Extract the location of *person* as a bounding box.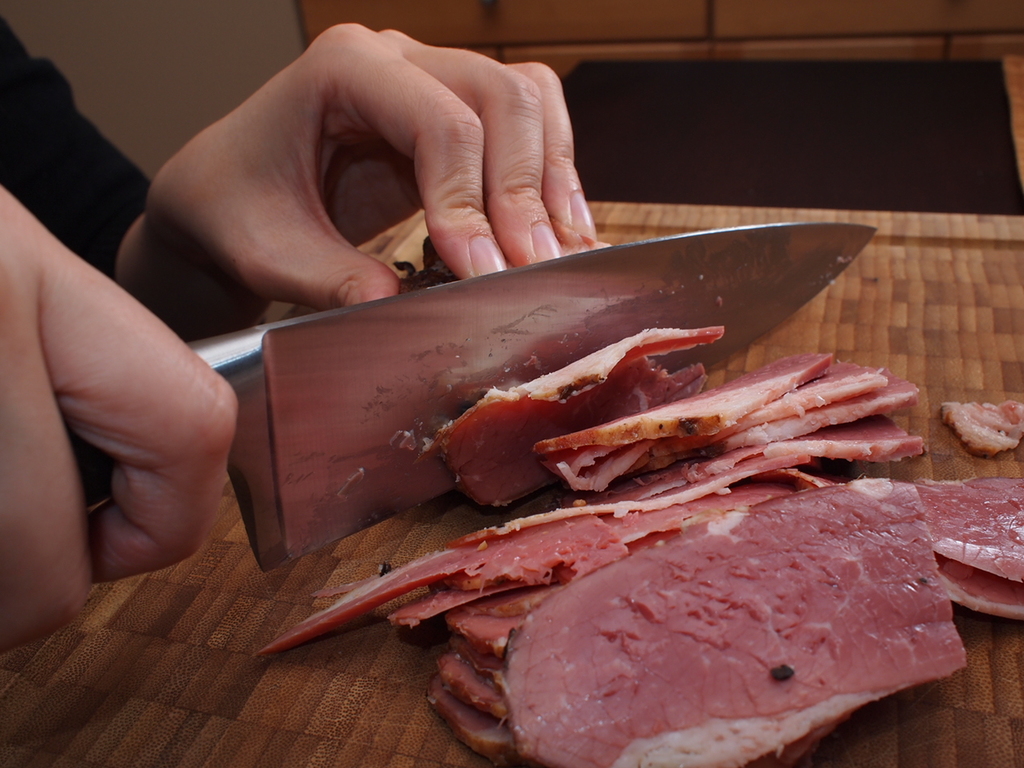
detection(0, 22, 615, 656).
